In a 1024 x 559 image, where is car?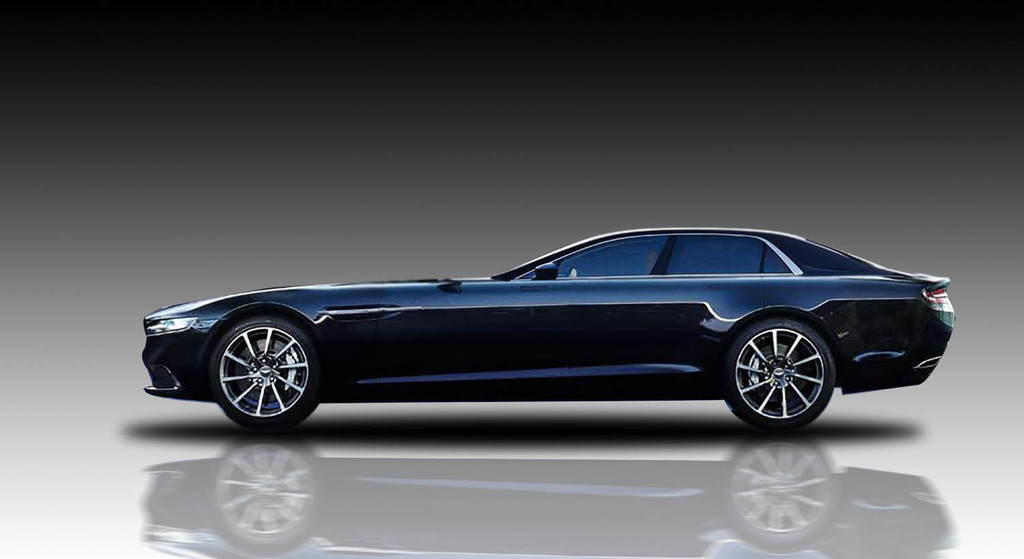
[137,222,954,440].
